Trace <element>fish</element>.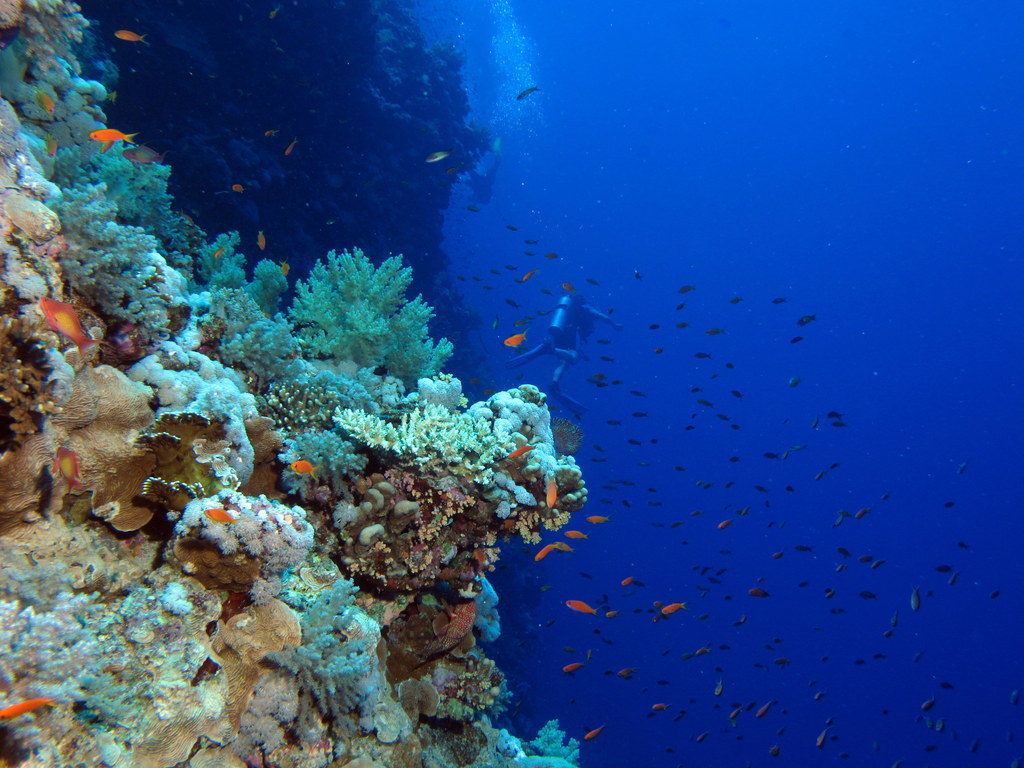
Traced to box=[497, 332, 526, 349].
